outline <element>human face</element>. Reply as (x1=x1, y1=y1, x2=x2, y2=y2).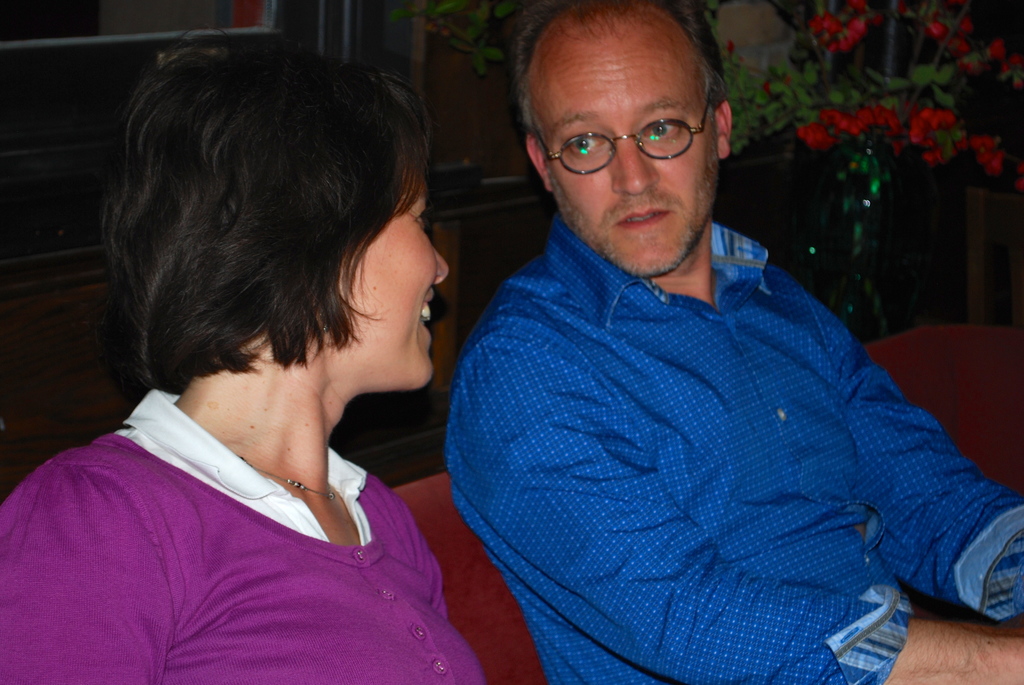
(x1=535, y1=14, x2=721, y2=279).
